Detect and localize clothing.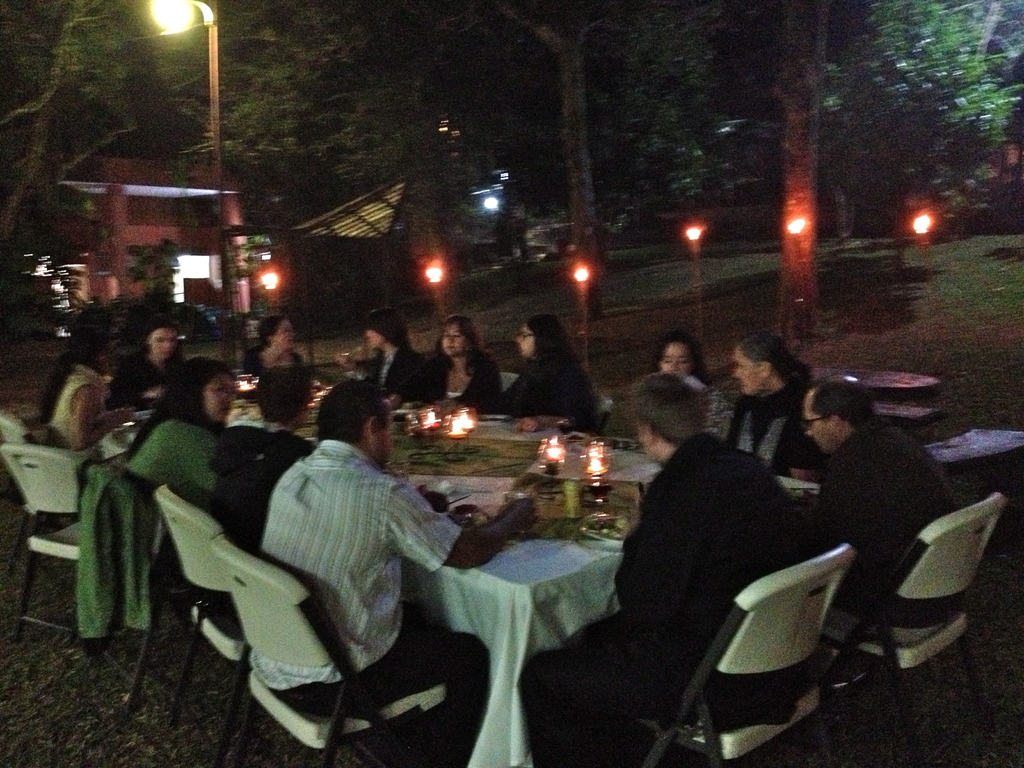
Localized at [613,369,735,452].
